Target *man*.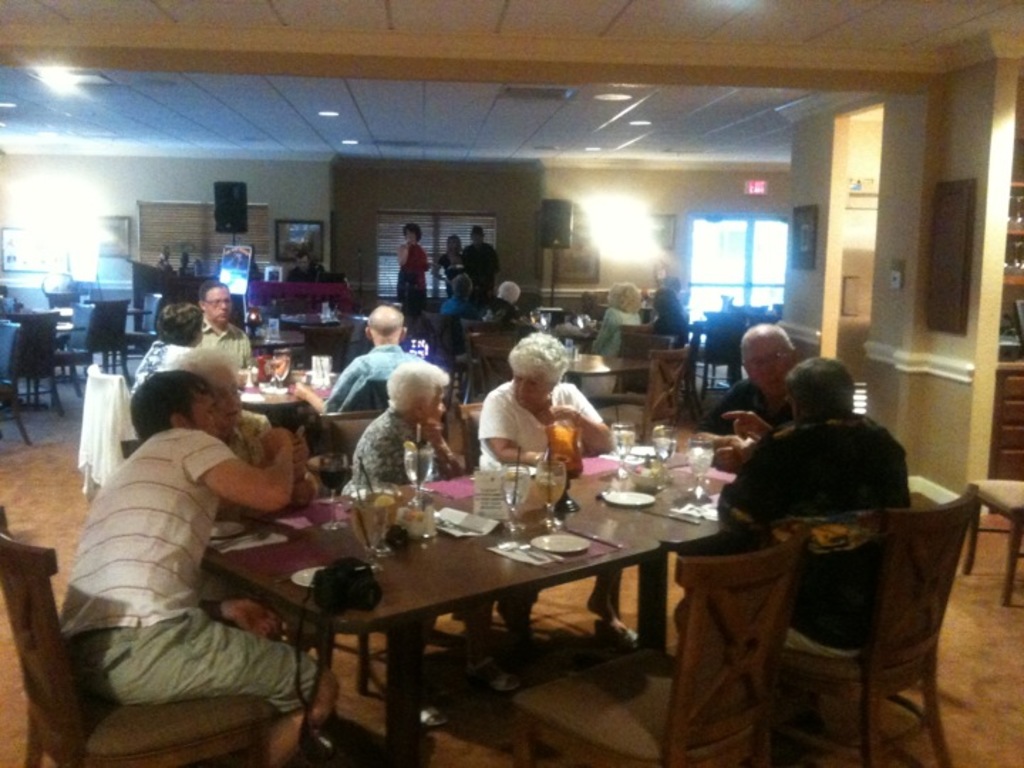
Target region: locate(684, 319, 794, 458).
